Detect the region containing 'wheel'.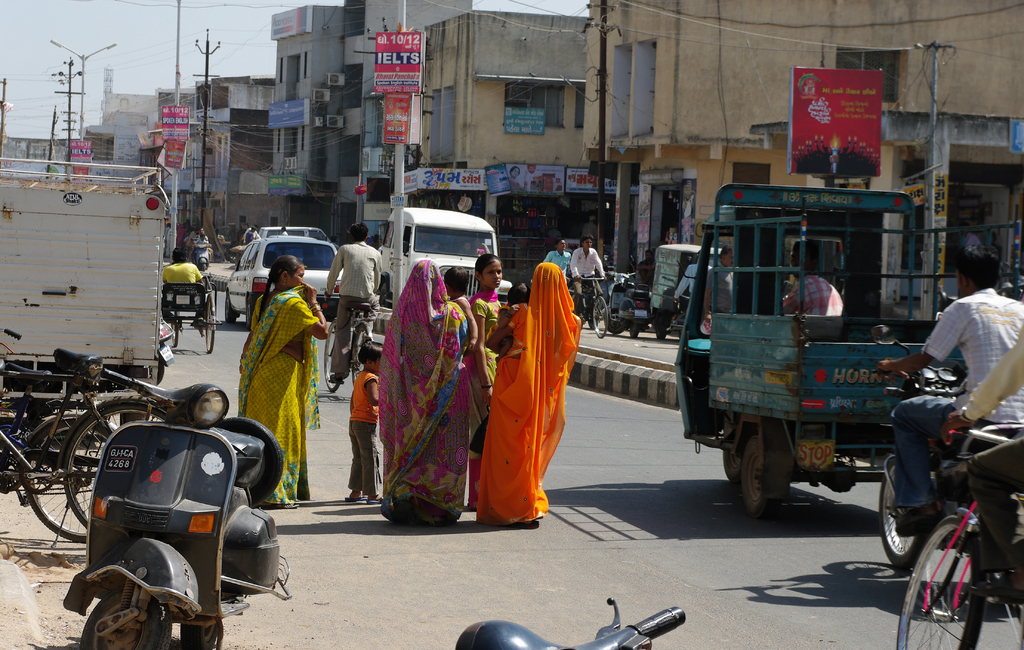
[591,294,614,339].
